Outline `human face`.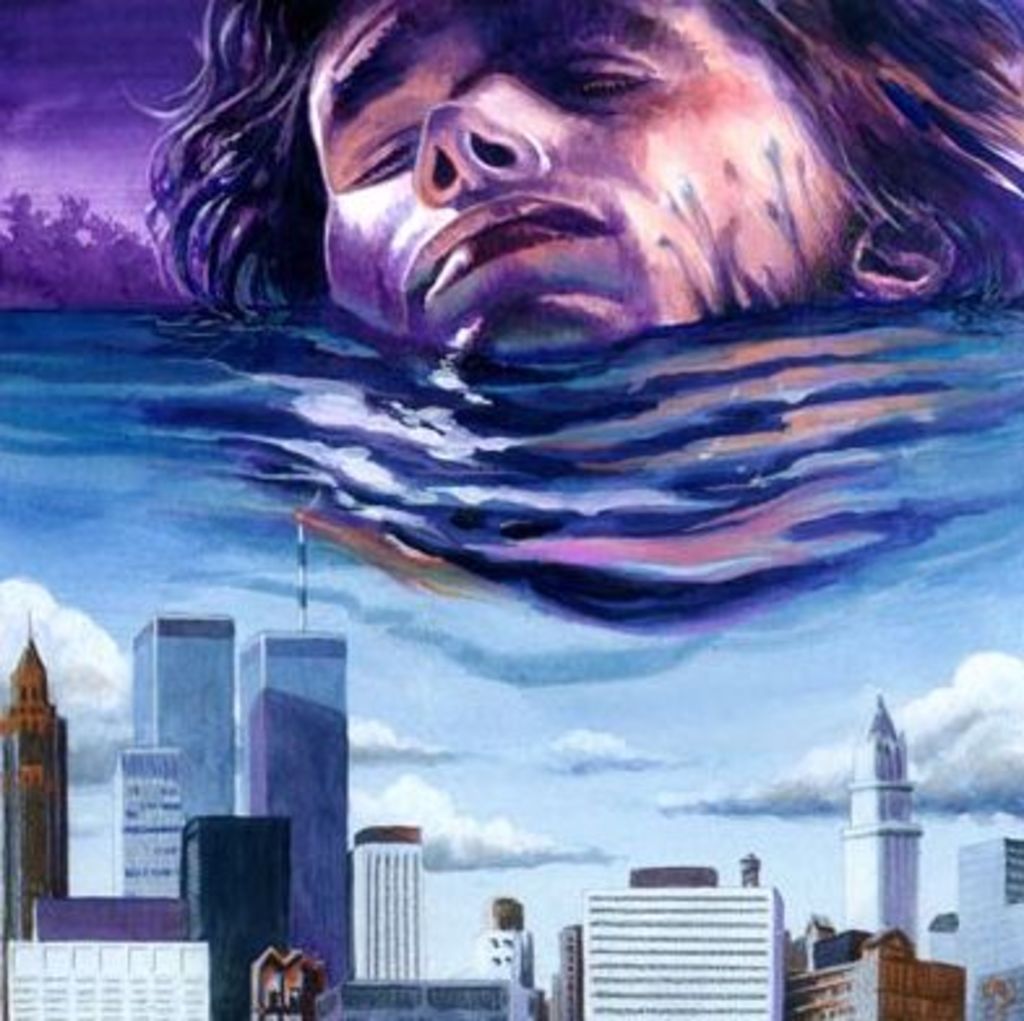
Outline: region(287, 0, 907, 367).
